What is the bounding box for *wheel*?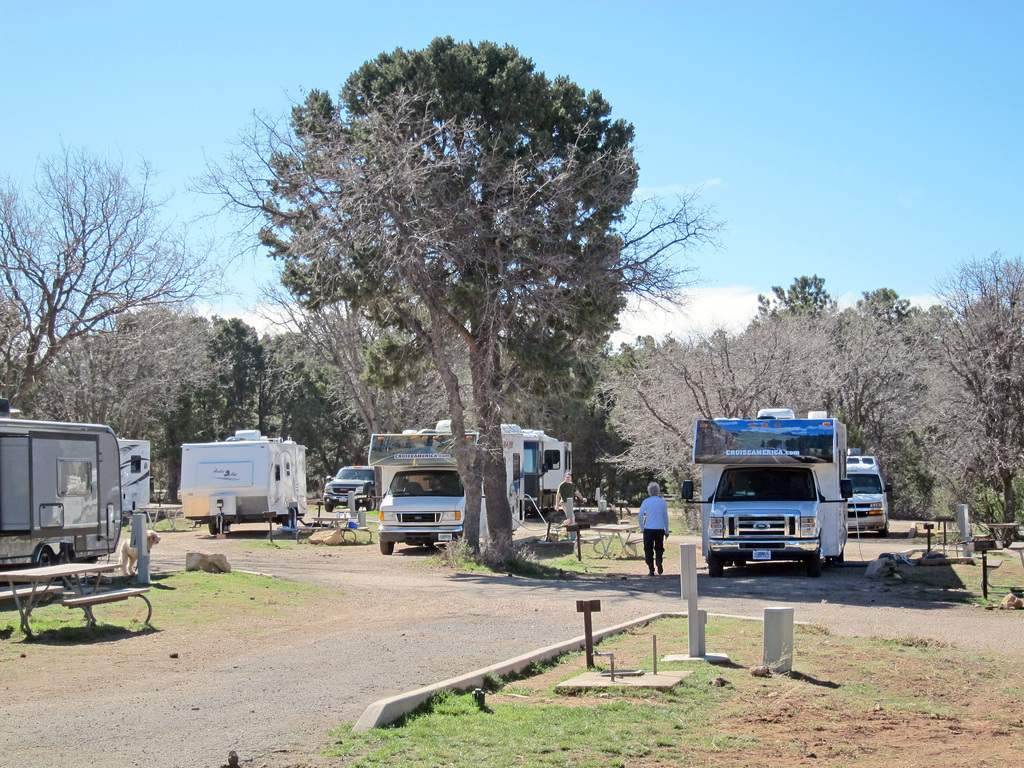
pyautogui.locateOnScreen(211, 516, 225, 533).
